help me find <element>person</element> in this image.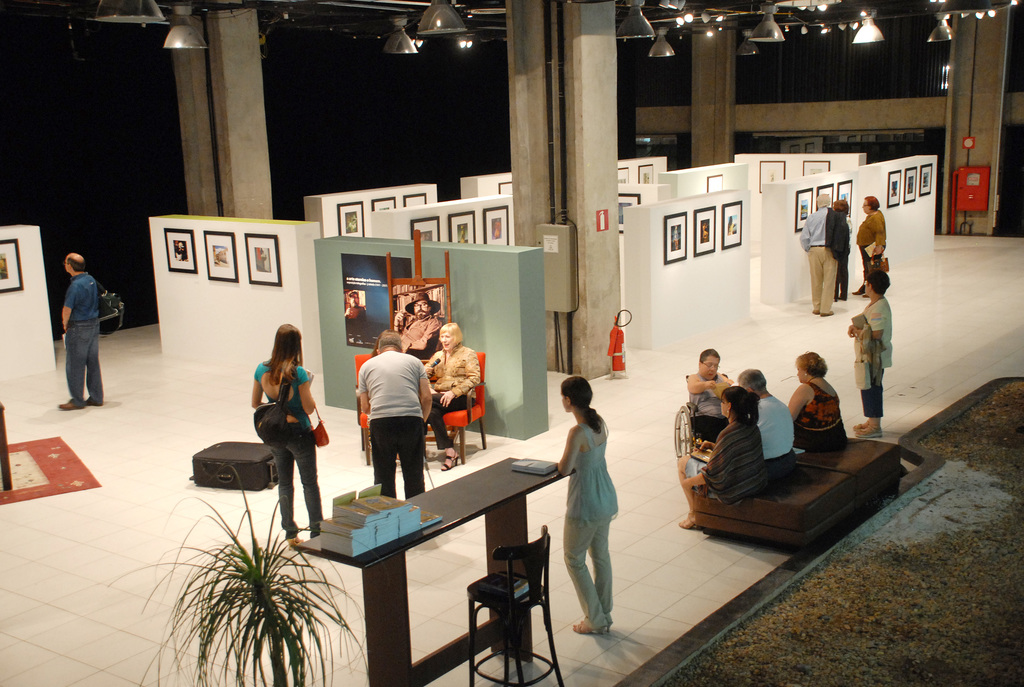
Found it: left=736, top=365, right=797, bottom=478.
